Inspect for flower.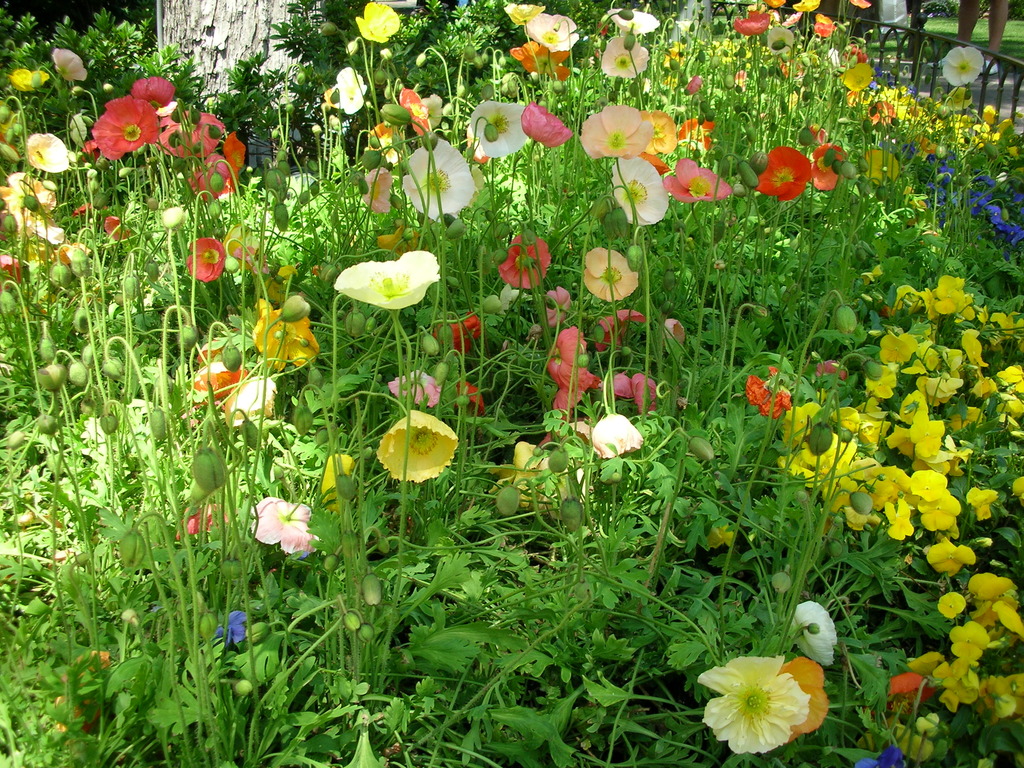
Inspection: Rect(920, 468, 966, 532).
